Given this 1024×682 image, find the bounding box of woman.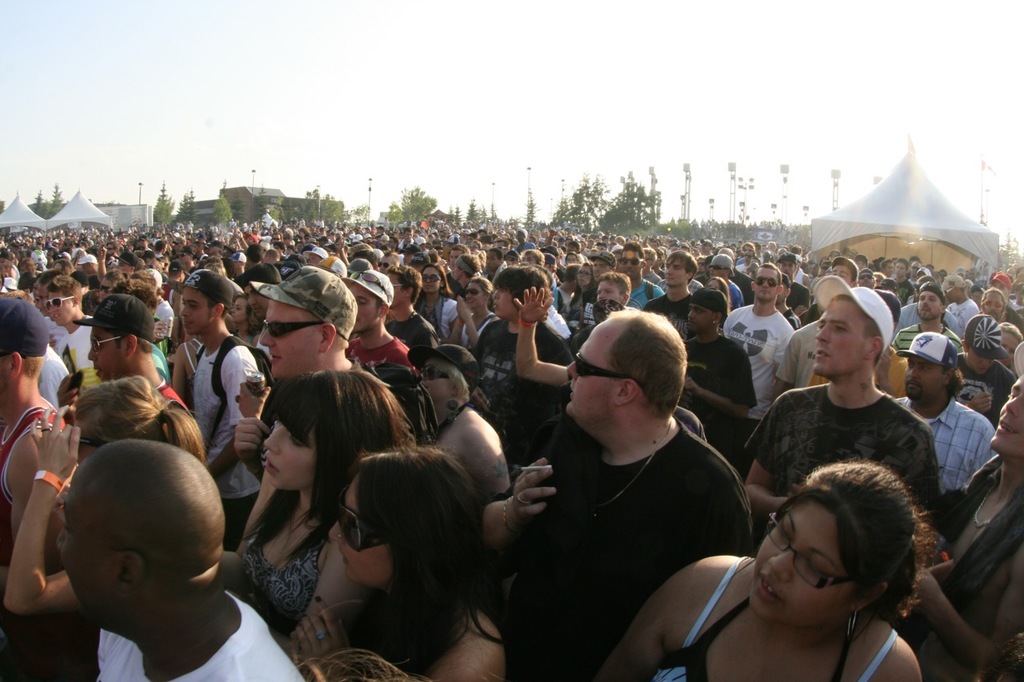
region(53, 258, 73, 278).
